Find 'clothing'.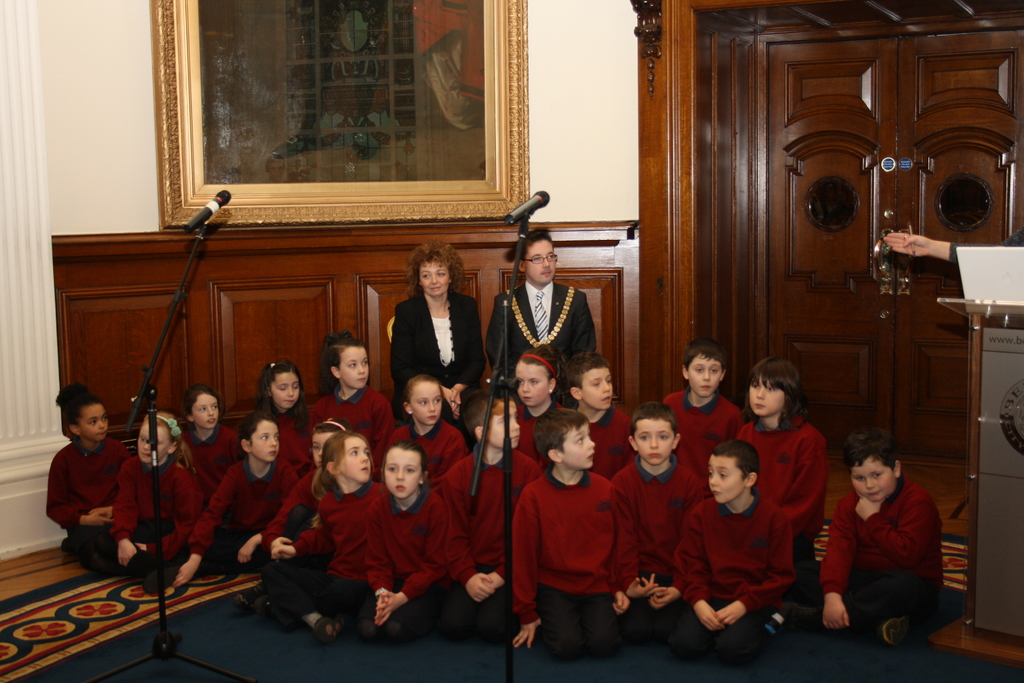
l=178, t=461, r=282, b=557.
